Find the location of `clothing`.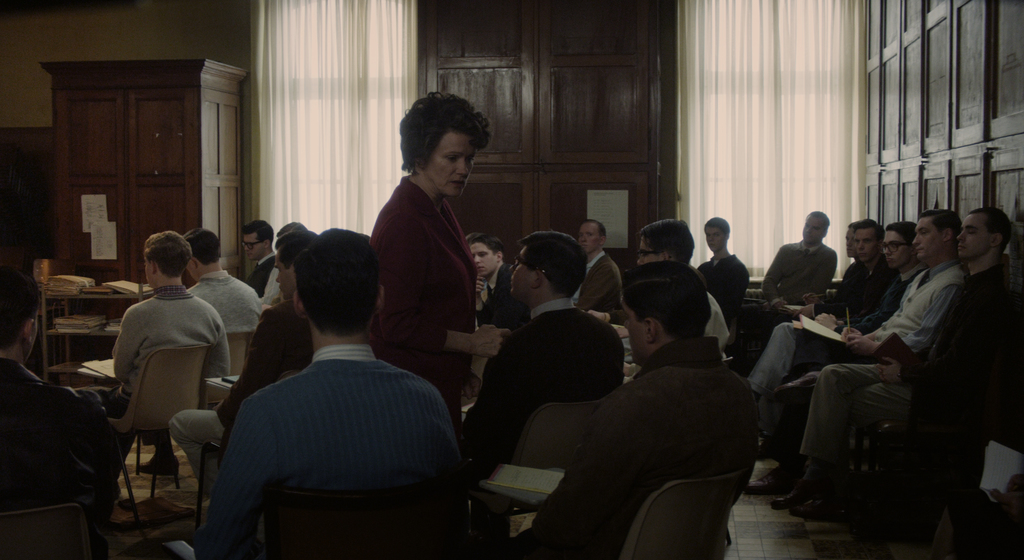
Location: rect(188, 266, 266, 338).
